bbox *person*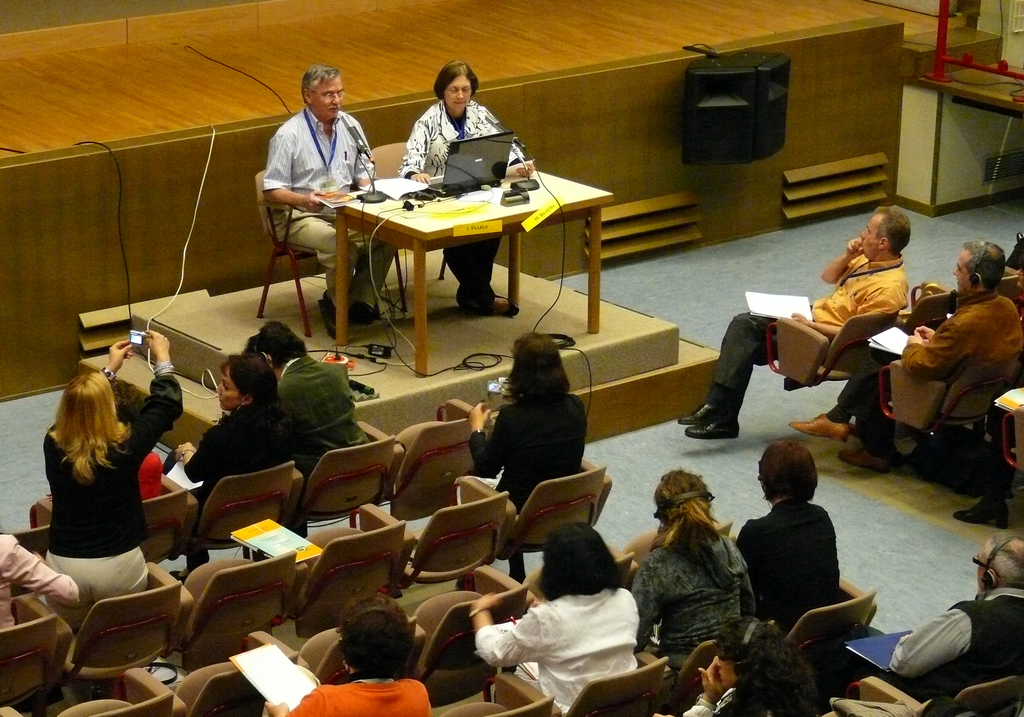
[left=730, top=436, right=848, bottom=642]
